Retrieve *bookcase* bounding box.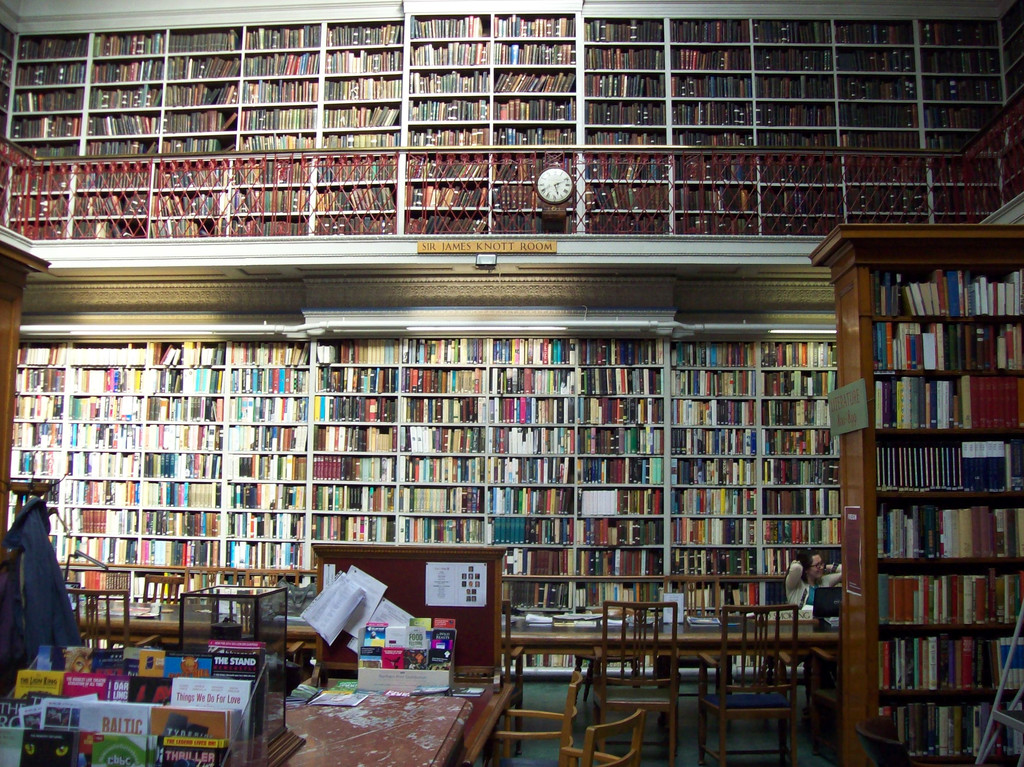
Bounding box: [0, 0, 1023, 228].
